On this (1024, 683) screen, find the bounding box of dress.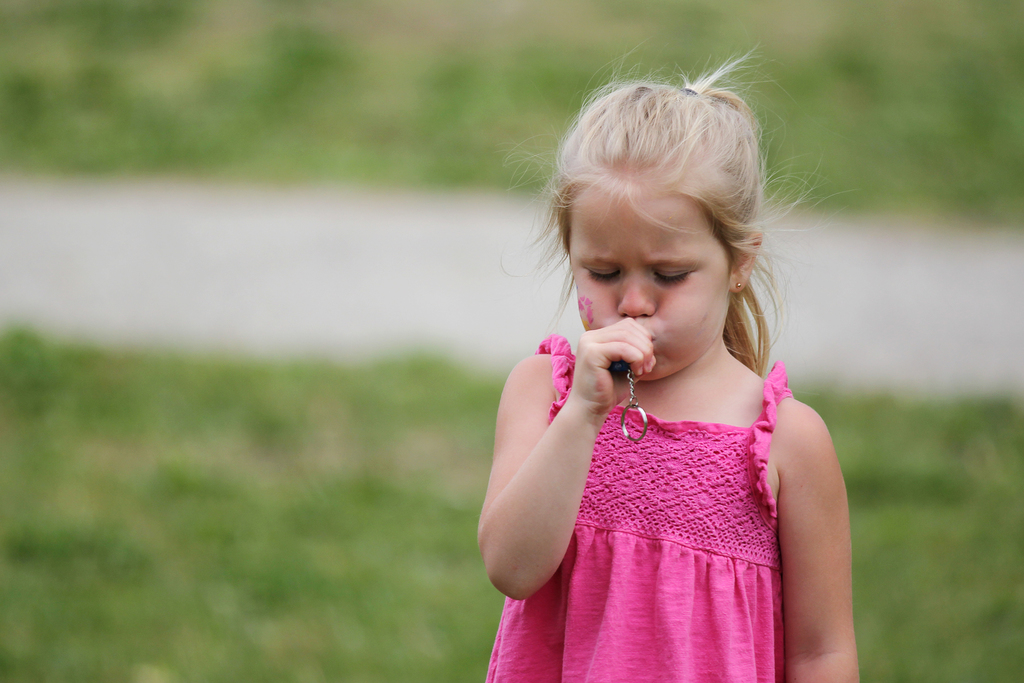
Bounding box: 500/259/850/641.
